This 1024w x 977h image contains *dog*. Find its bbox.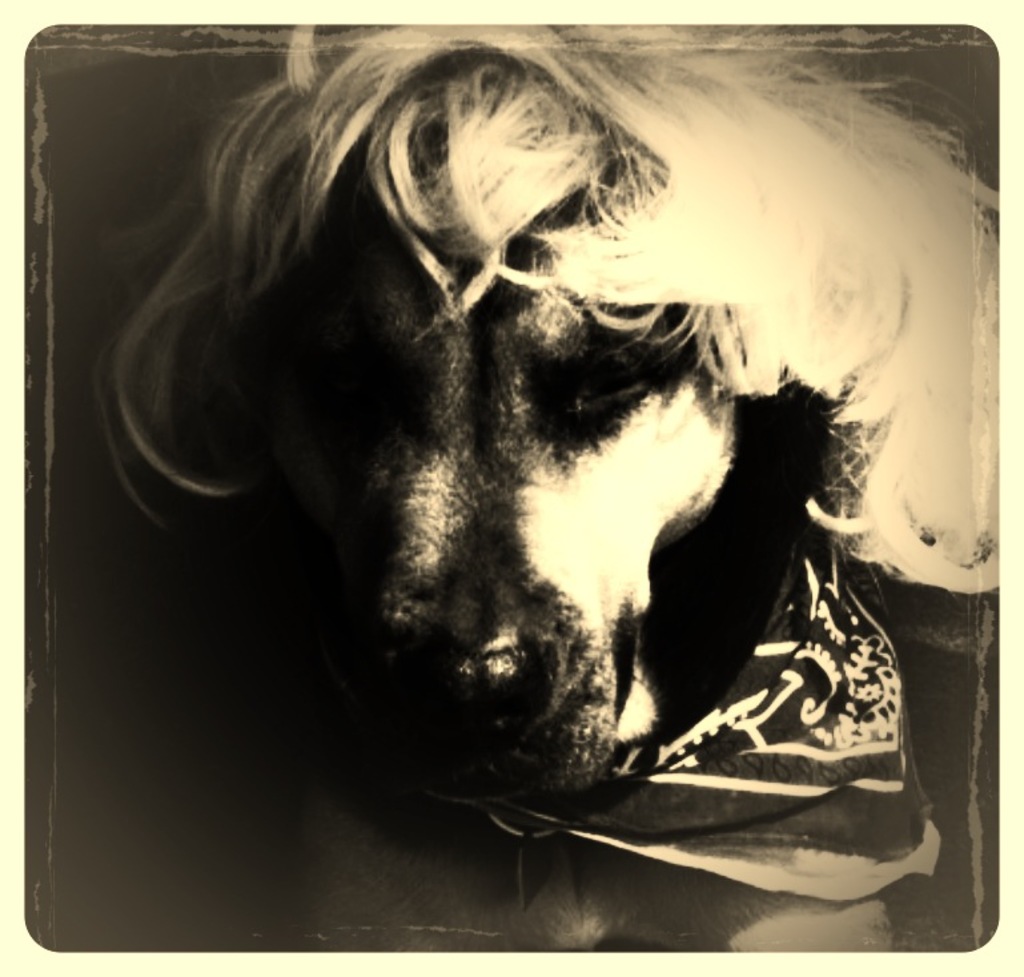
(left=89, top=16, right=1007, bottom=948).
